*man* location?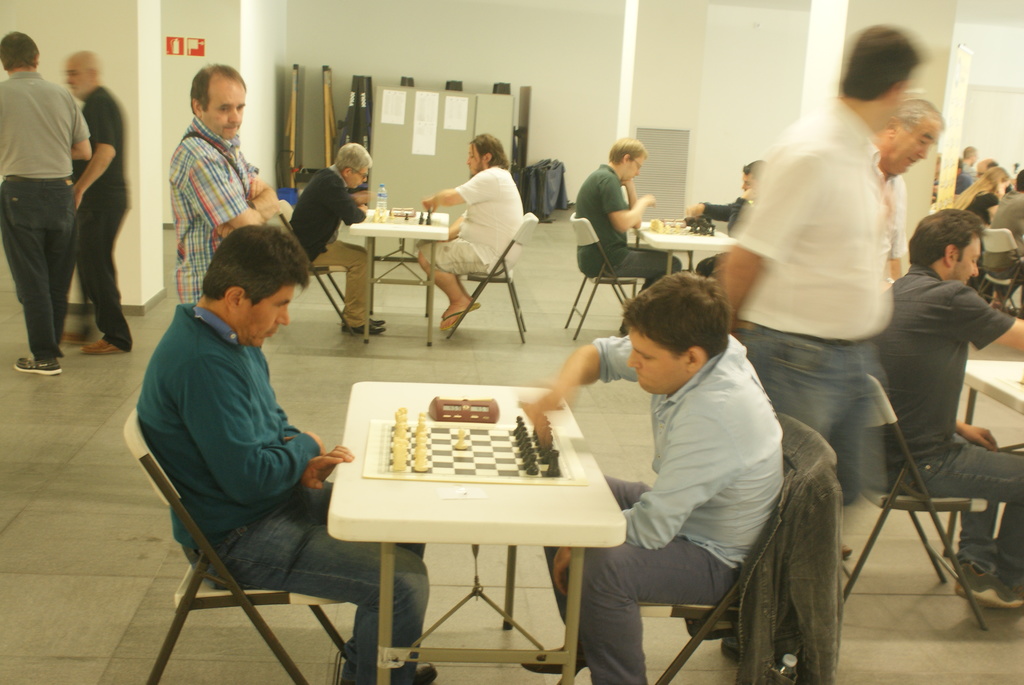
Rect(419, 130, 525, 333)
